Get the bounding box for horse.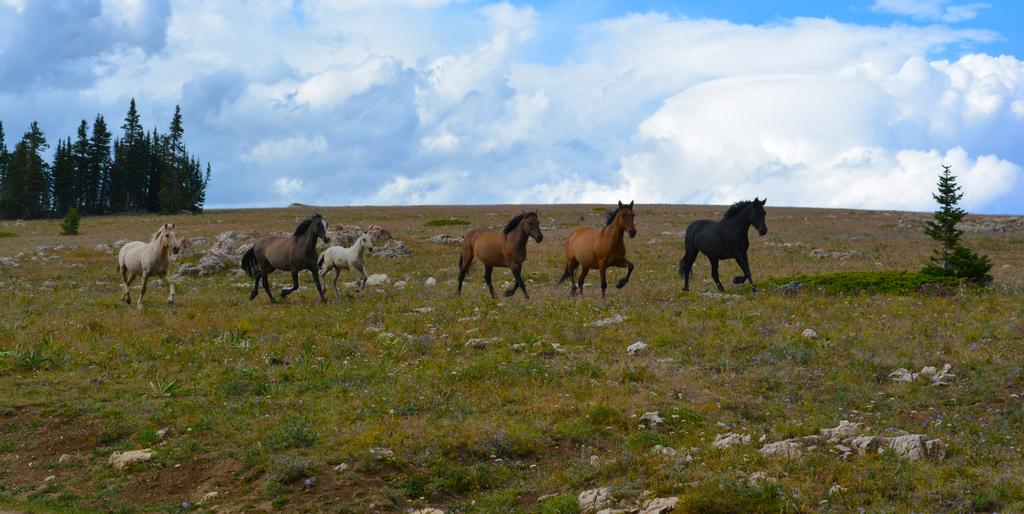
left=119, top=224, right=182, bottom=309.
